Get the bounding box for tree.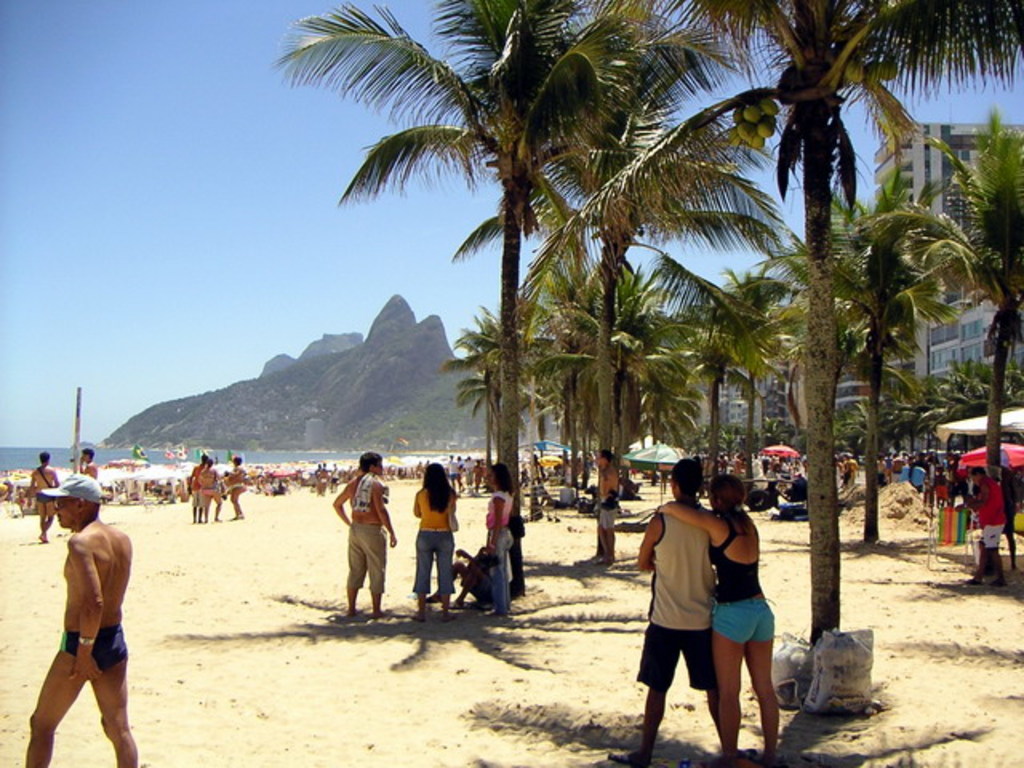
bbox=[541, 237, 699, 558].
